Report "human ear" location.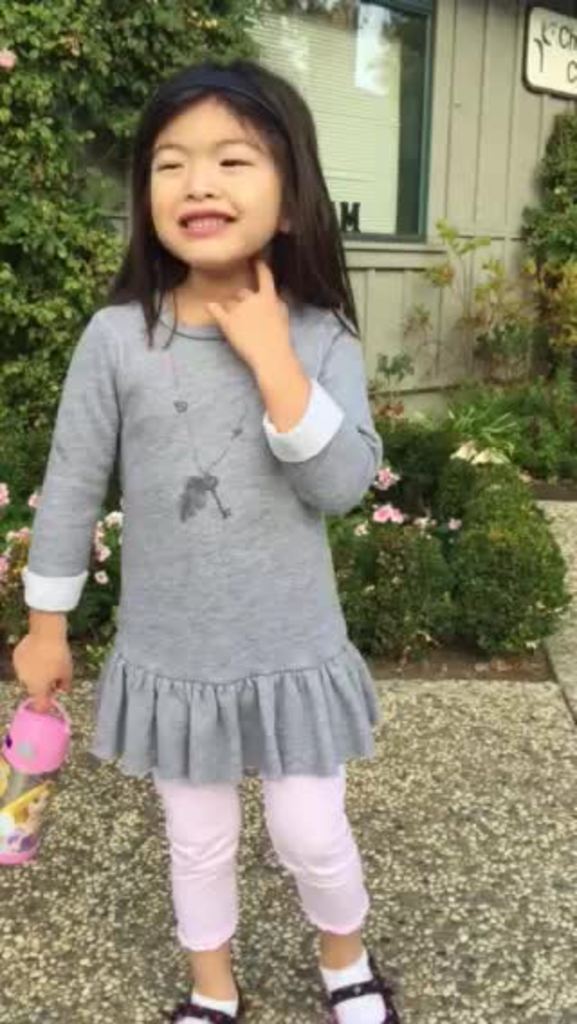
Report: <box>279,211,294,236</box>.
